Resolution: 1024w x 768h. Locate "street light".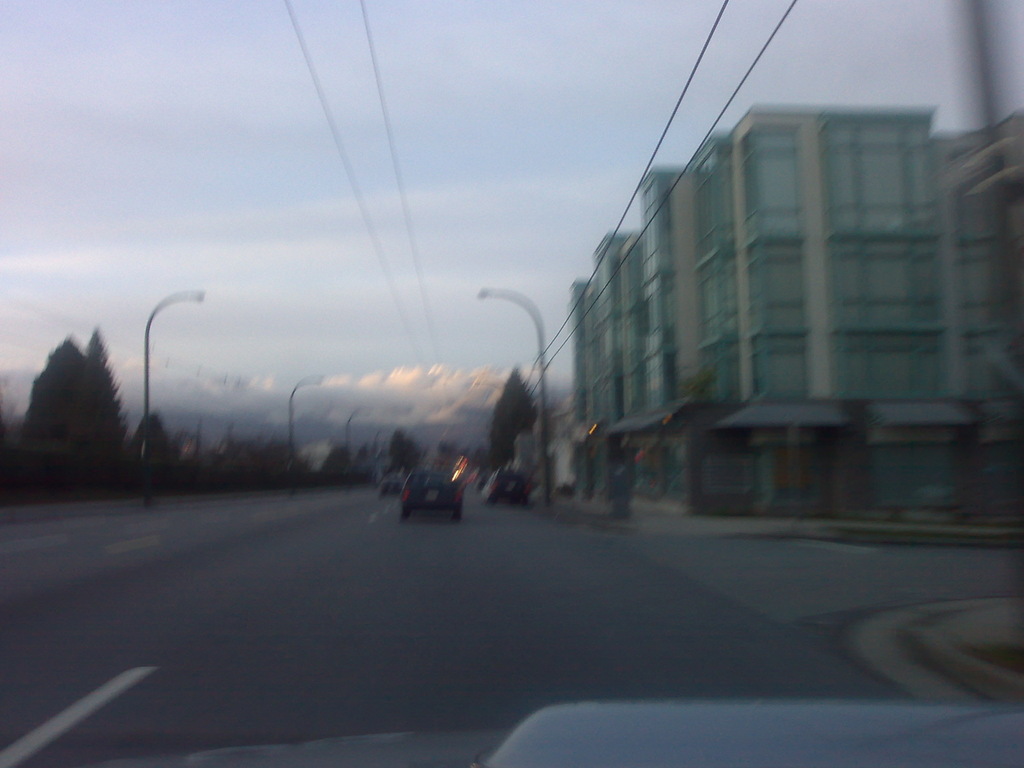
l=287, t=372, r=324, b=465.
